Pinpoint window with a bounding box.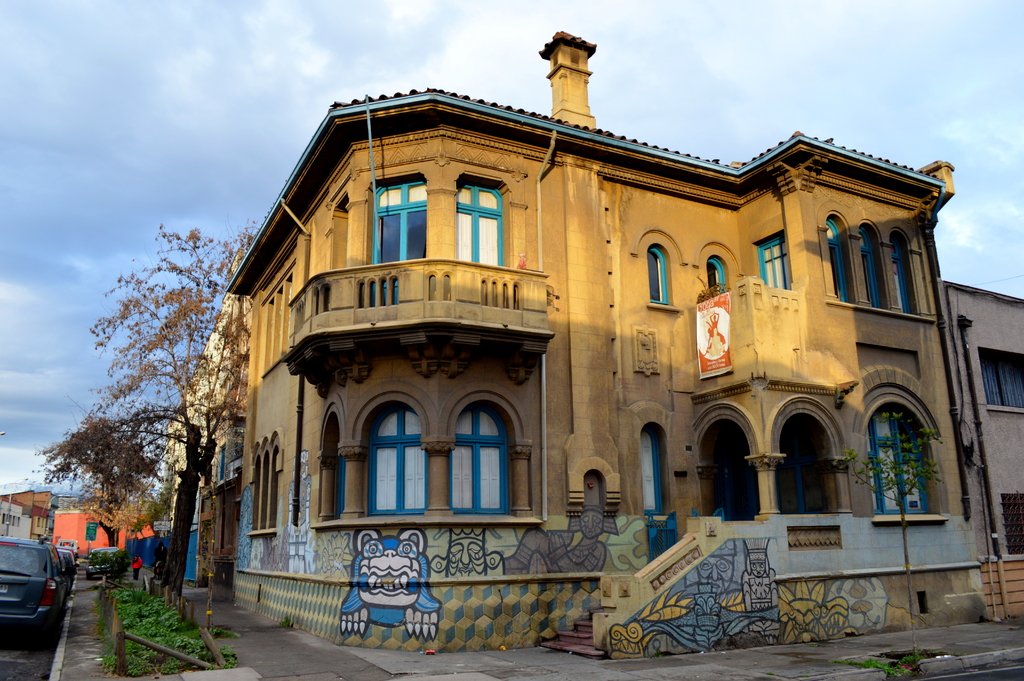
crop(646, 245, 670, 303).
